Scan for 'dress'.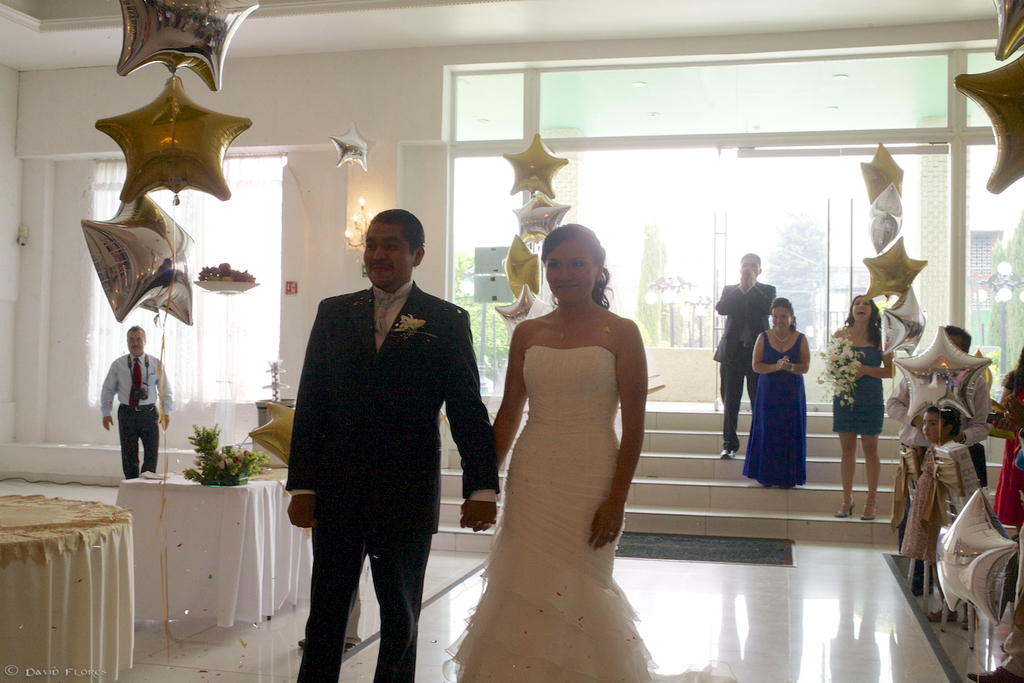
Scan result: 994,383,1023,527.
